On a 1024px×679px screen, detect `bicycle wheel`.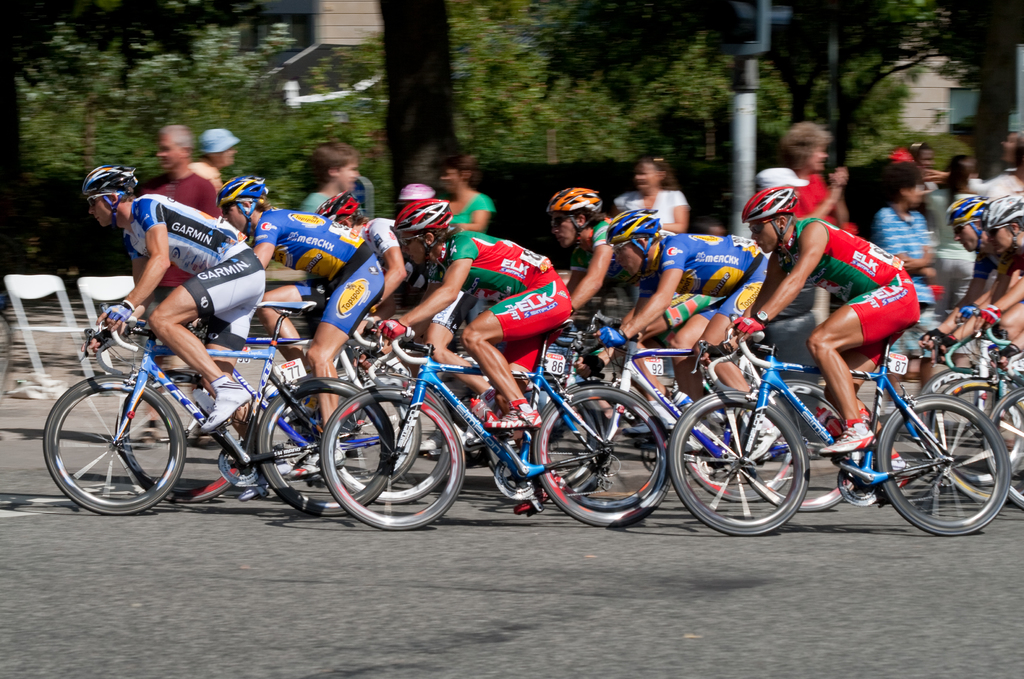
crop(48, 373, 182, 516).
